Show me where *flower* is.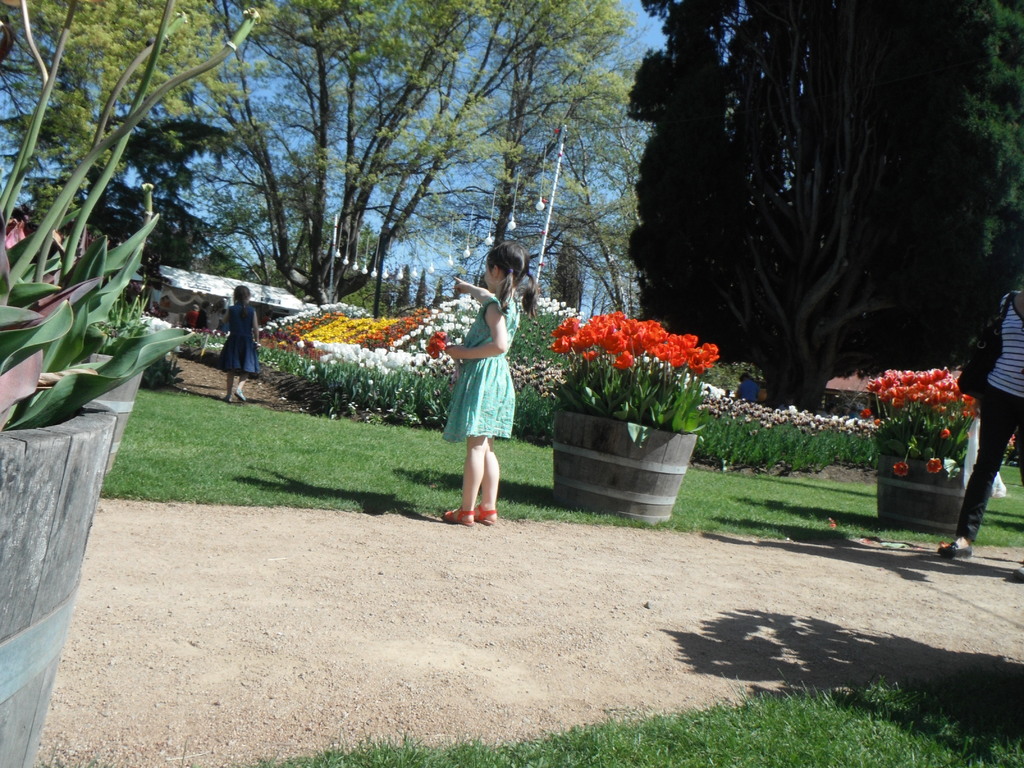
*flower* is at box=[925, 458, 944, 475].
